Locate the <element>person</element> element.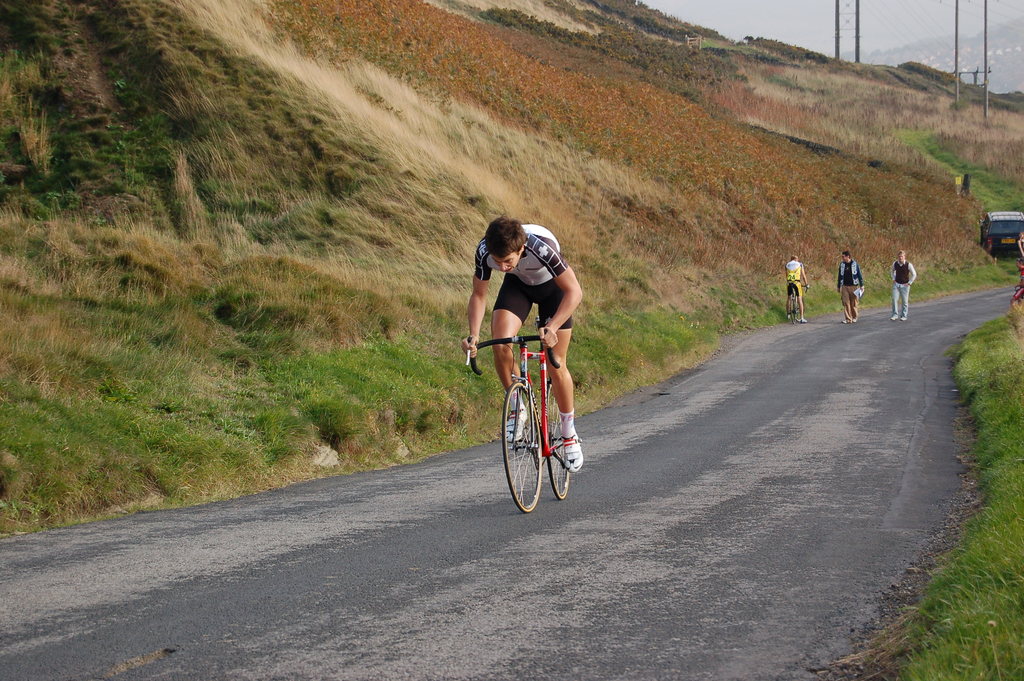
Element bbox: <bbox>461, 215, 585, 472</bbox>.
